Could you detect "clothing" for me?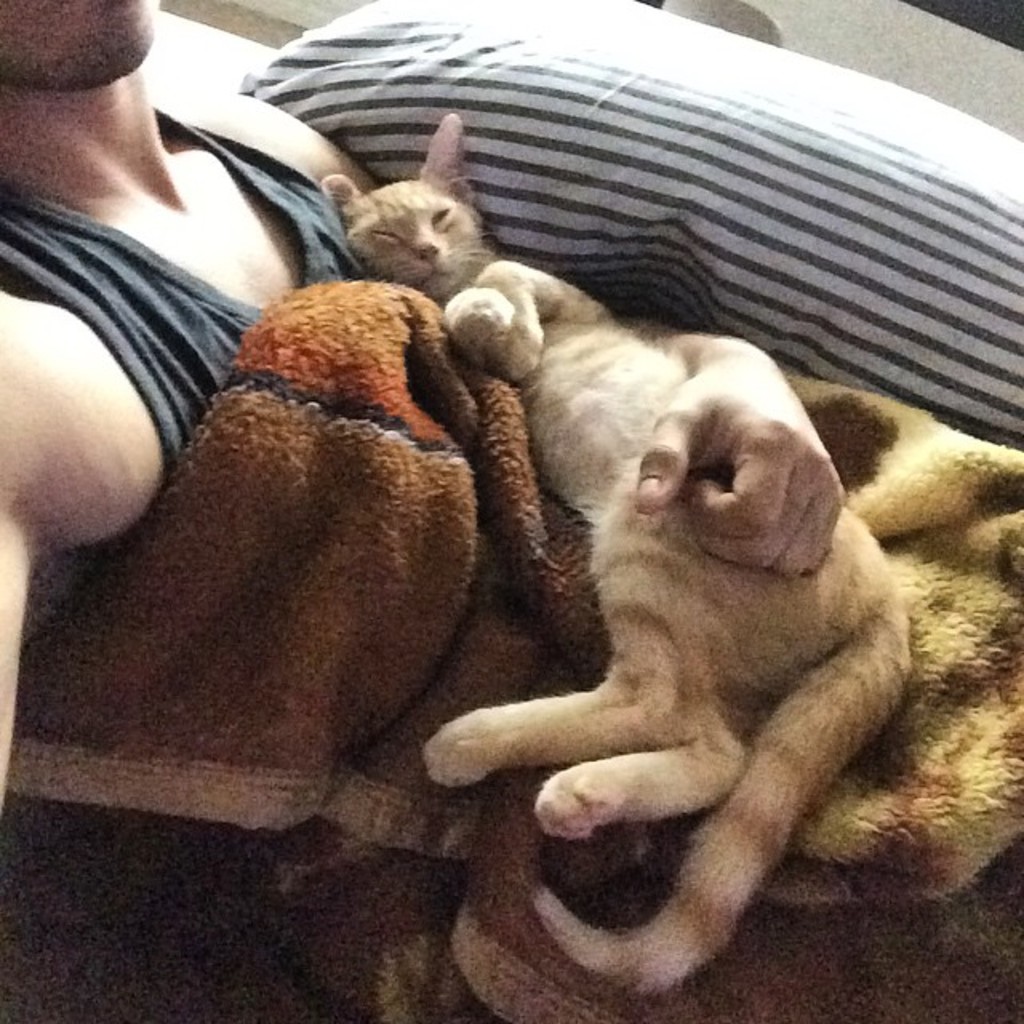
Detection result: region(5, 96, 365, 459).
